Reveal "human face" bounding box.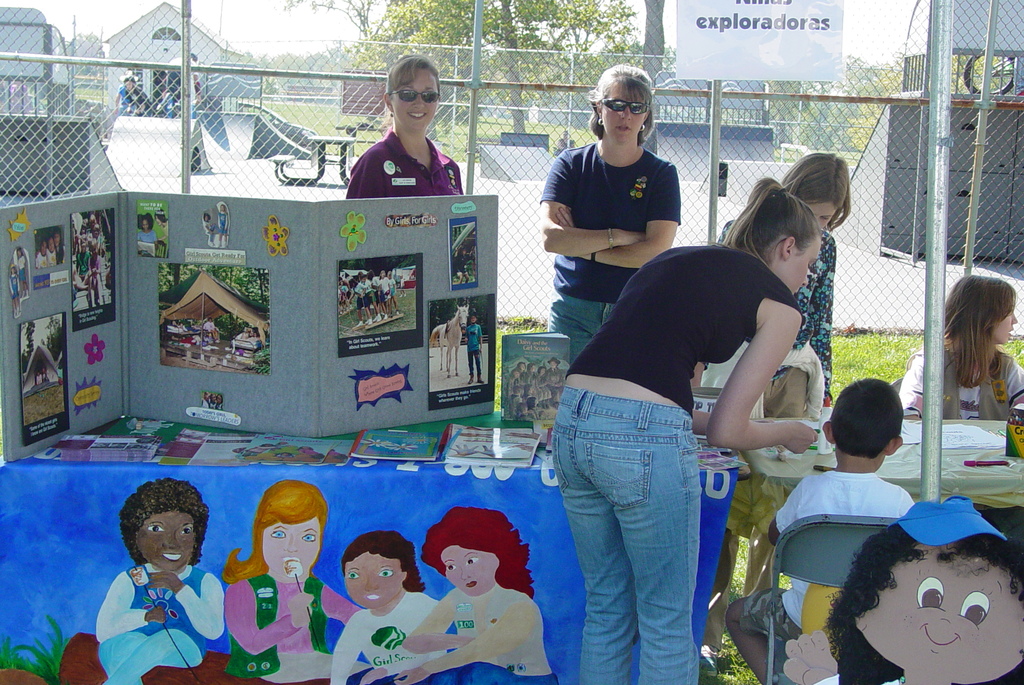
Revealed: 440:534:500:597.
